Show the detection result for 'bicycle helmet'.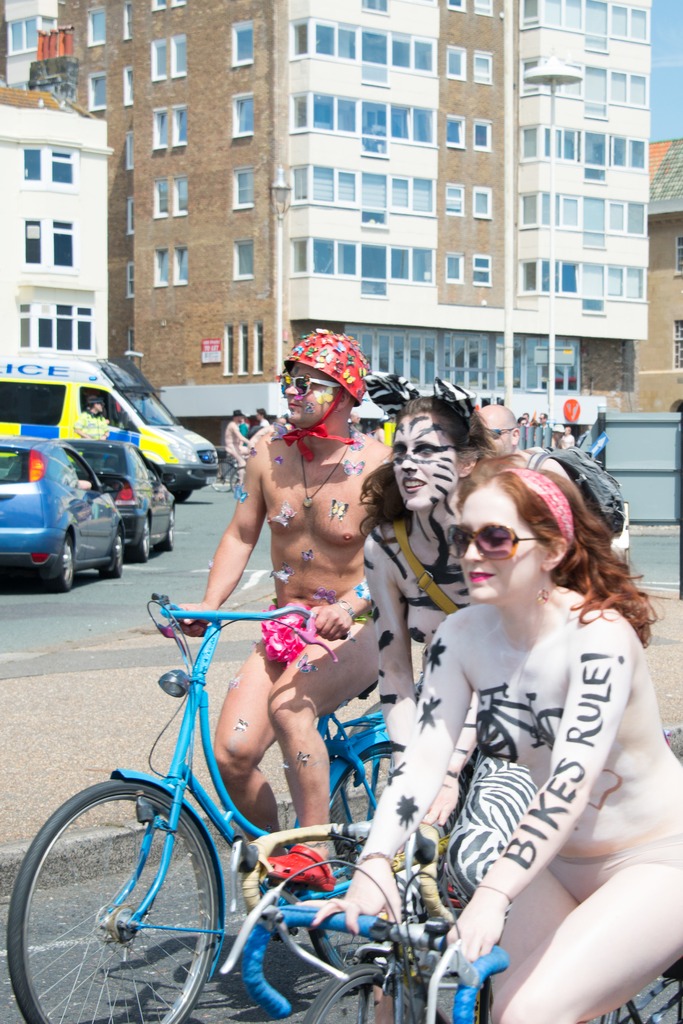
279 327 370 458.
